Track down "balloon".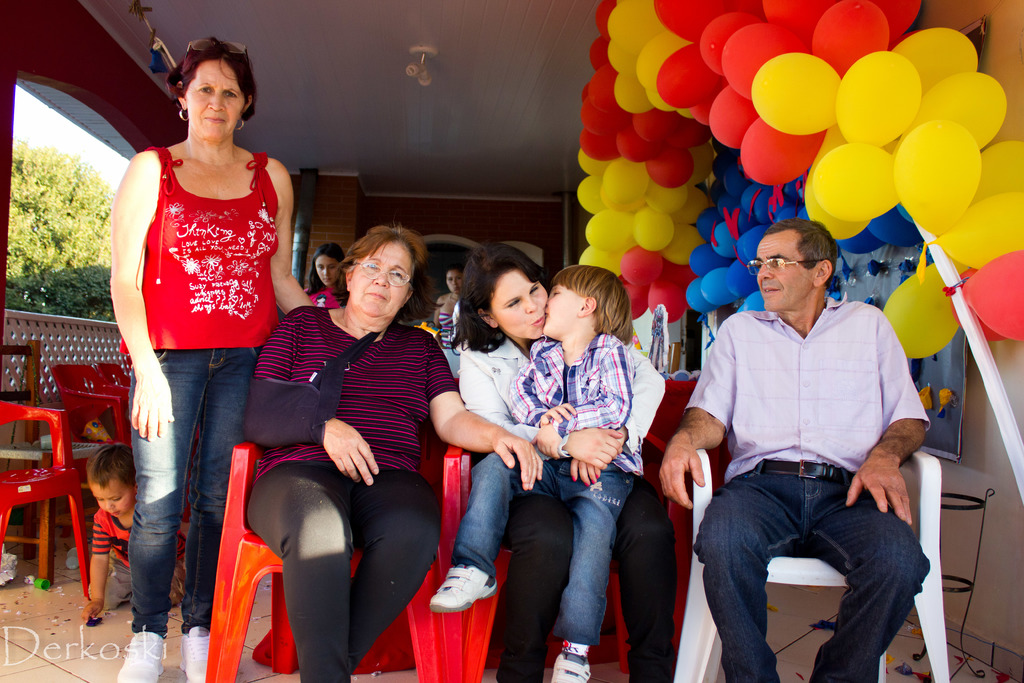
Tracked to bbox(644, 91, 677, 112).
